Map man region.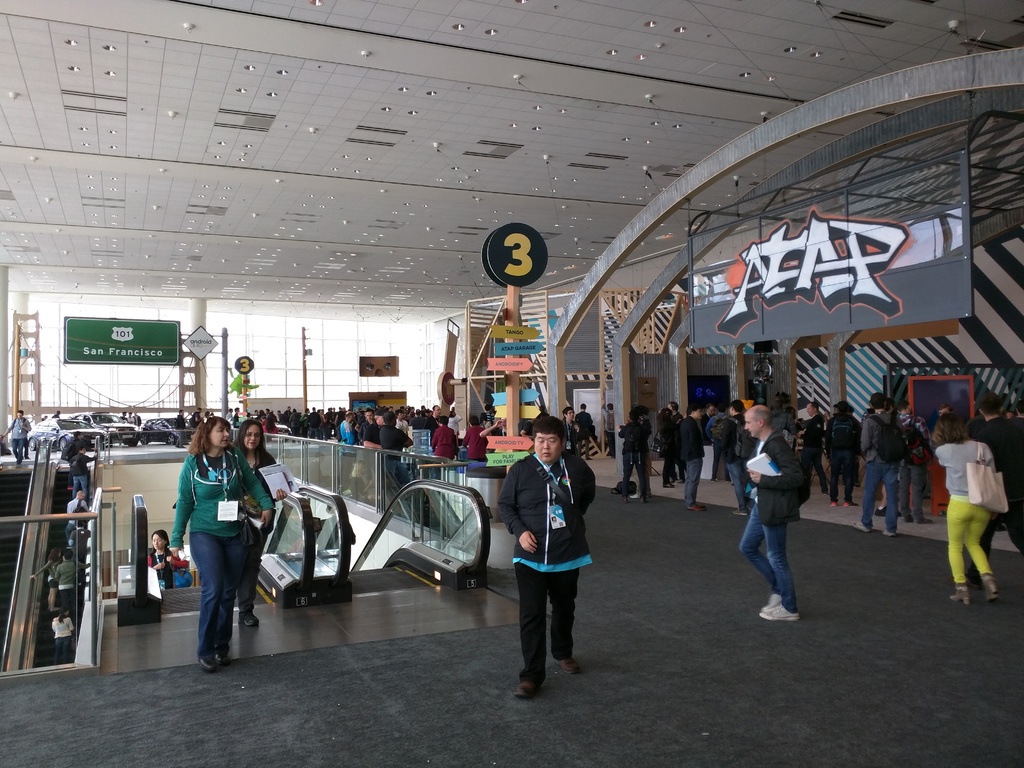
Mapped to <box>361,410,424,529</box>.
